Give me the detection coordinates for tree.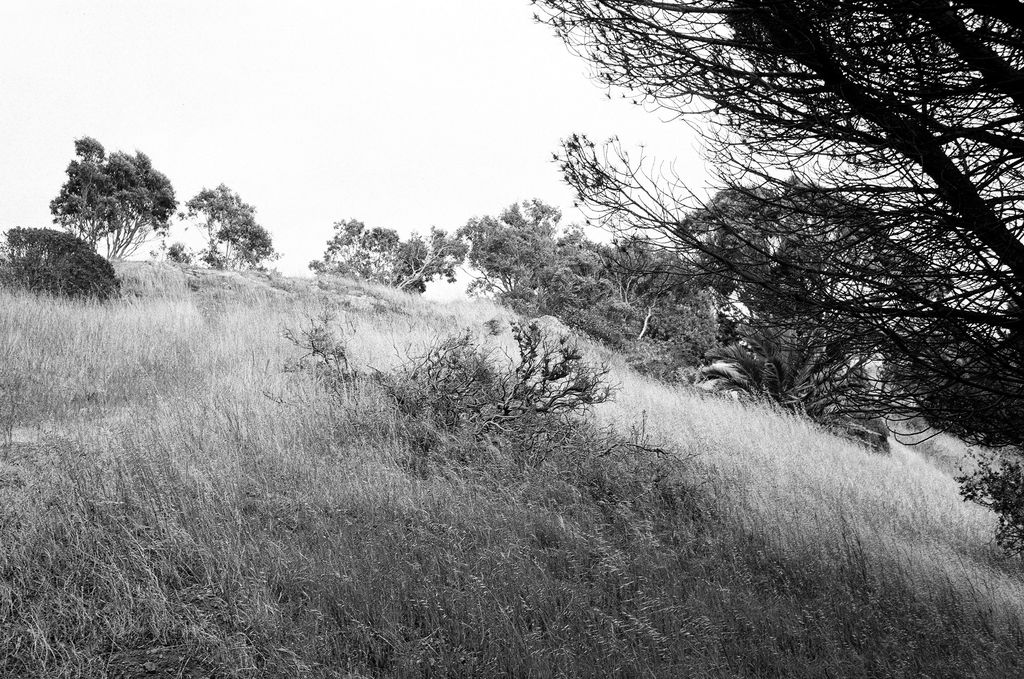
(52,122,170,273).
